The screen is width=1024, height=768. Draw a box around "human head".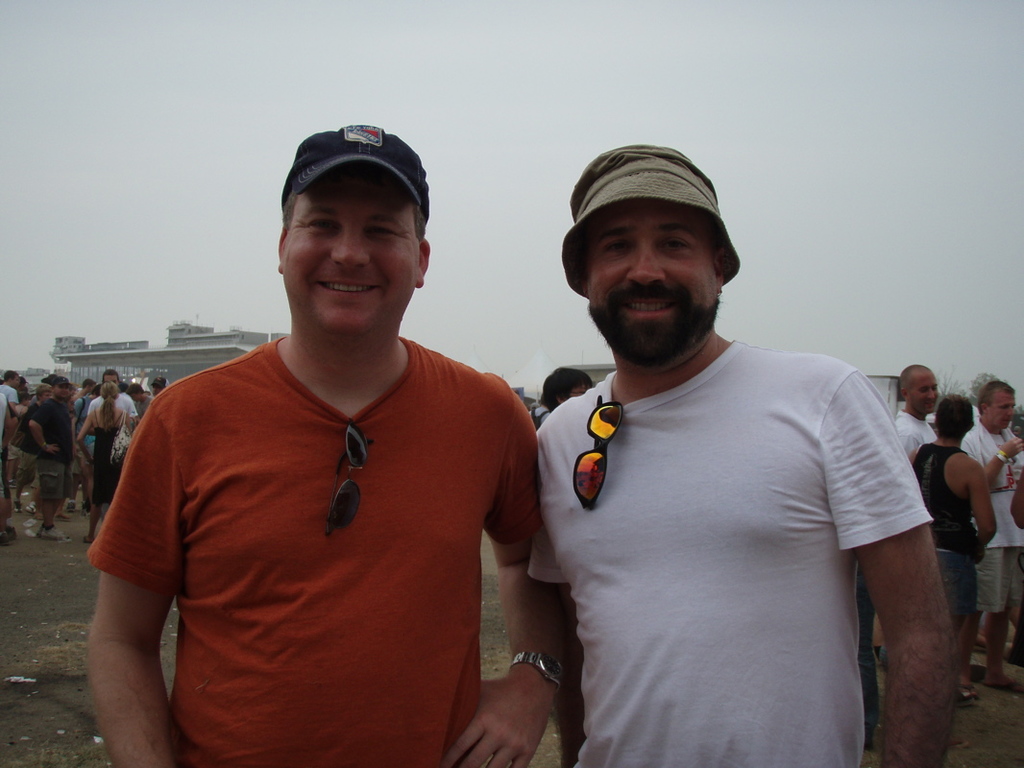
Rect(898, 363, 940, 415).
